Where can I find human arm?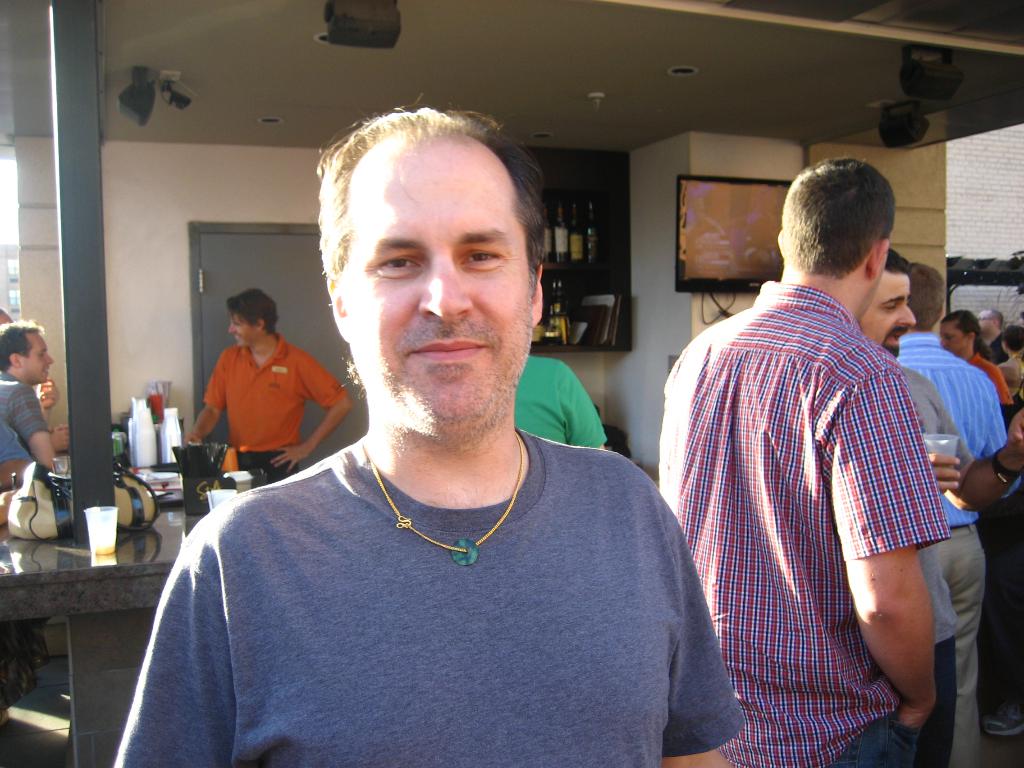
You can find it at box=[967, 406, 1023, 514].
